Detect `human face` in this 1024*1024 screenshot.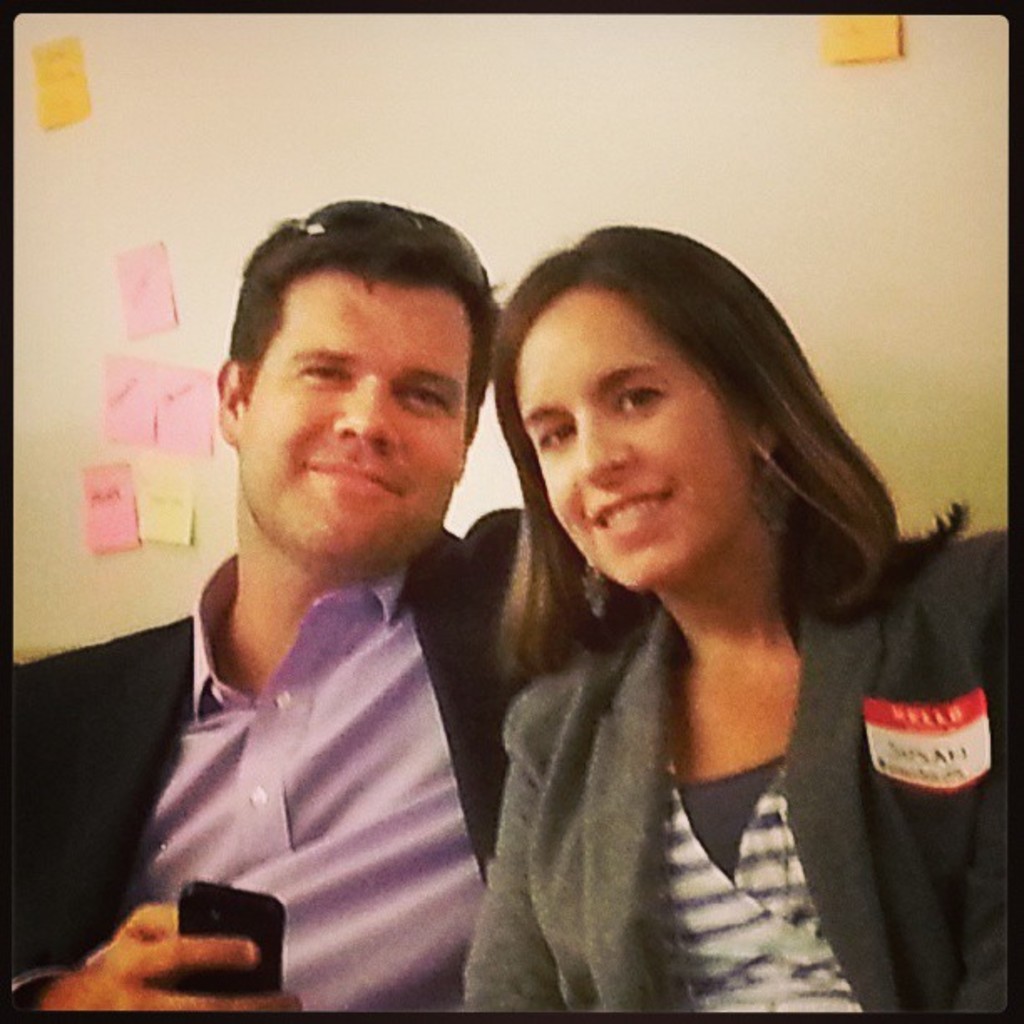
Detection: [244, 259, 460, 572].
